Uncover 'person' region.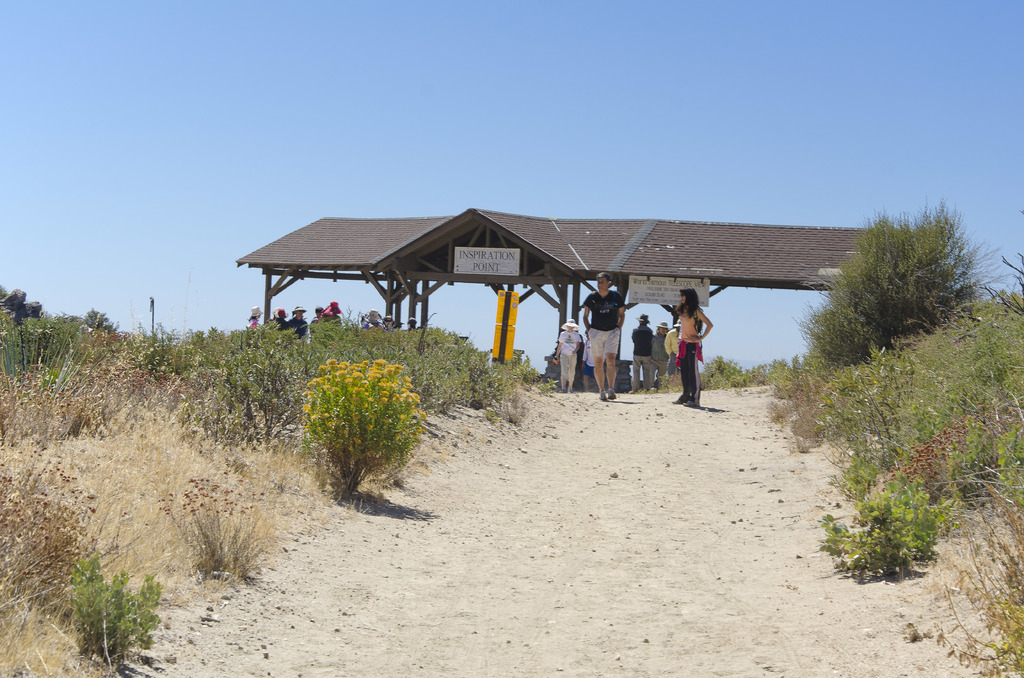
Uncovered: (left=548, top=317, right=580, bottom=394).
